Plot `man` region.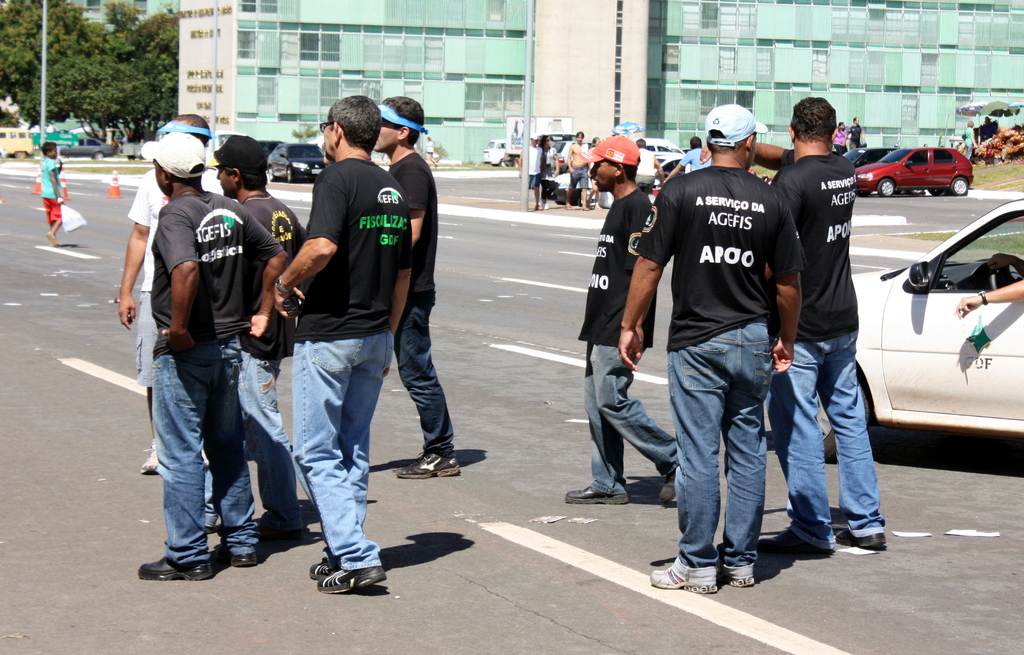
Plotted at 135/133/291/578.
